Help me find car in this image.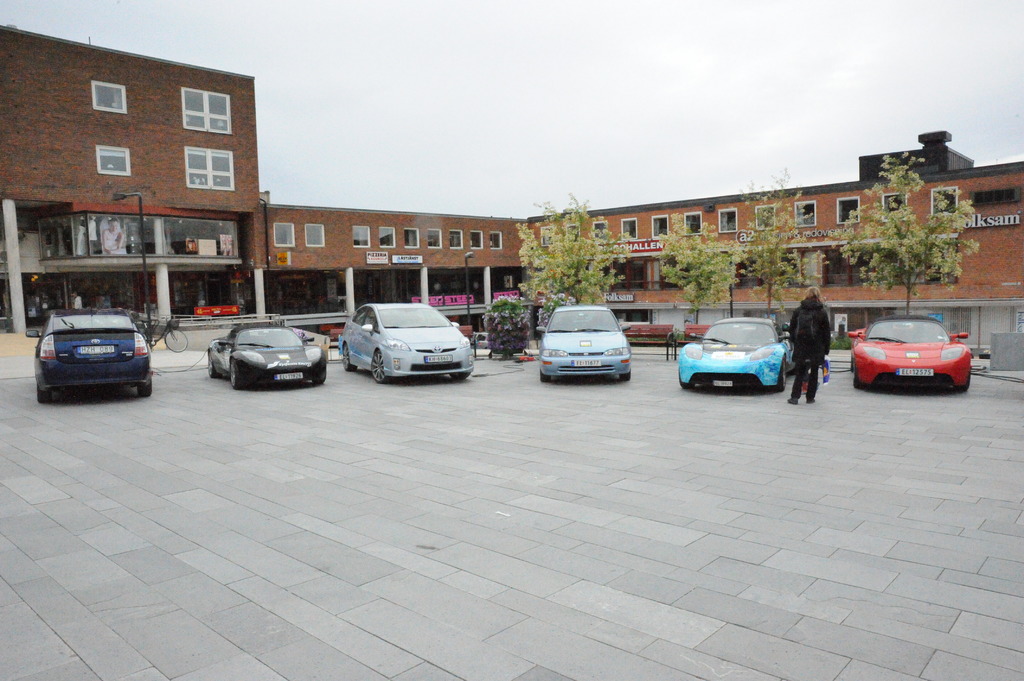
Found it: {"left": 536, "top": 303, "right": 634, "bottom": 382}.
